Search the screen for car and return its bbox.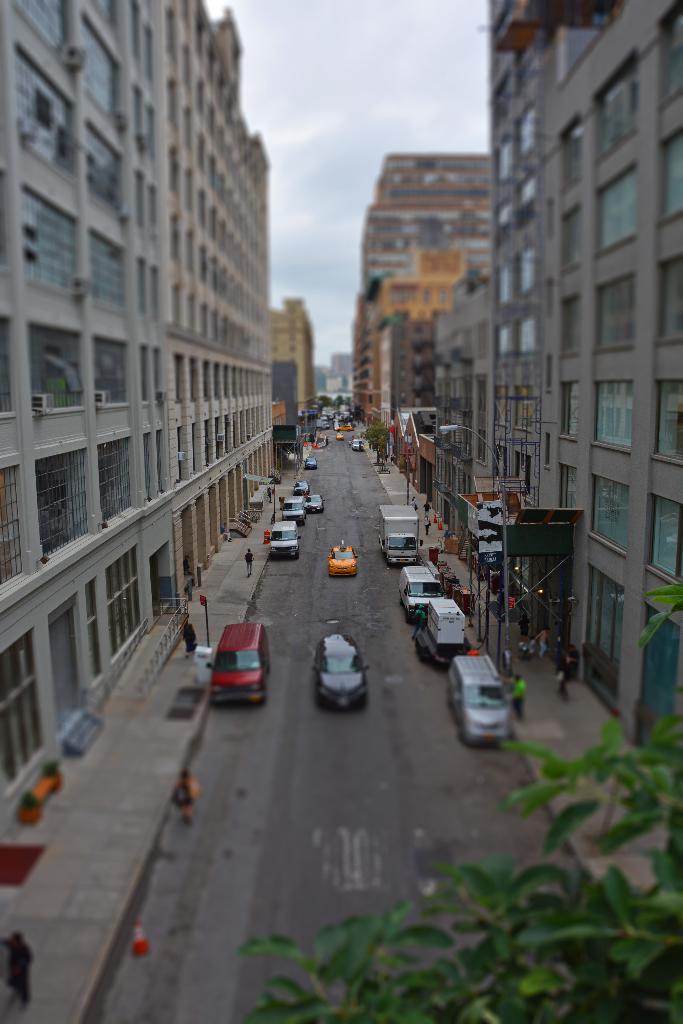
Found: locate(447, 652, 514, 750).
